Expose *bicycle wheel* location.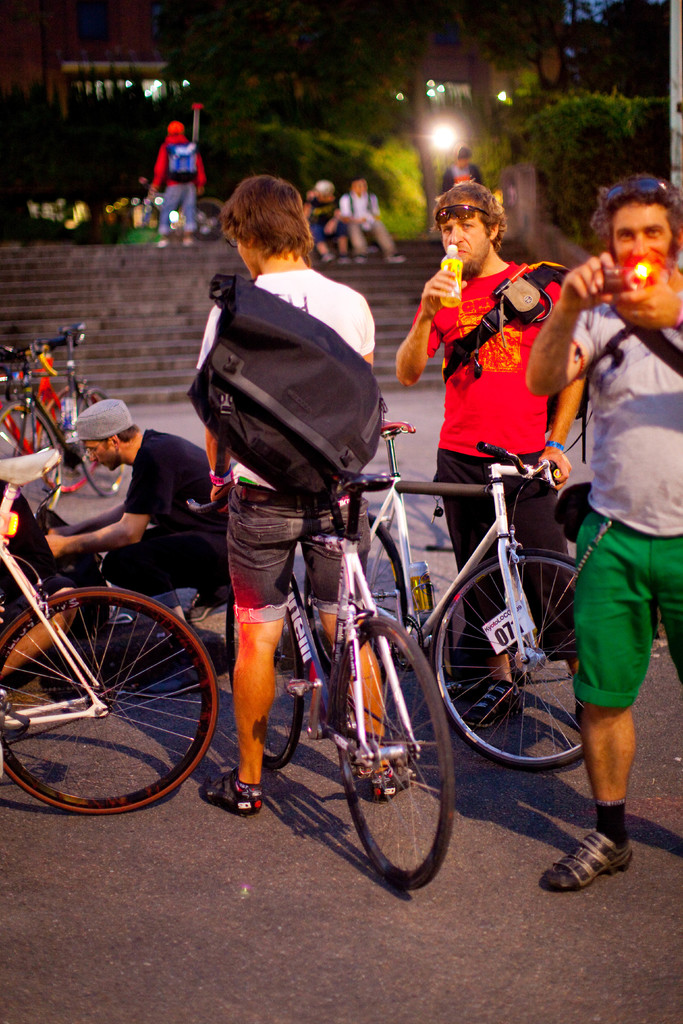
Exposed at bbox(331, 609, 456, 891).
